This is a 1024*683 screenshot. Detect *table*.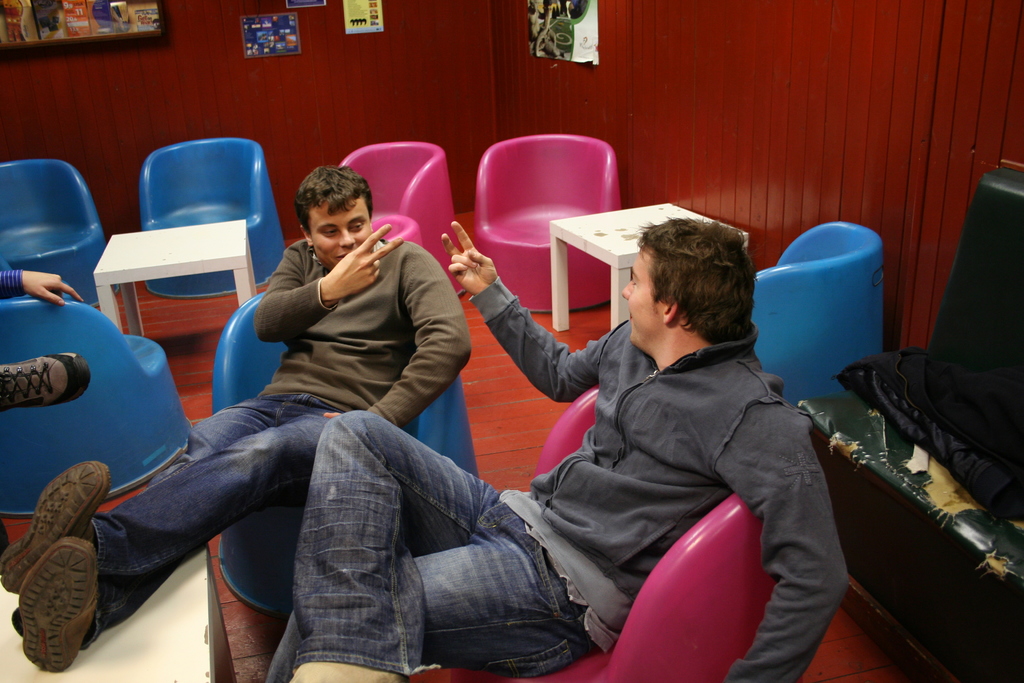
(x1=0, y1=548, x2=237, y2=682).
